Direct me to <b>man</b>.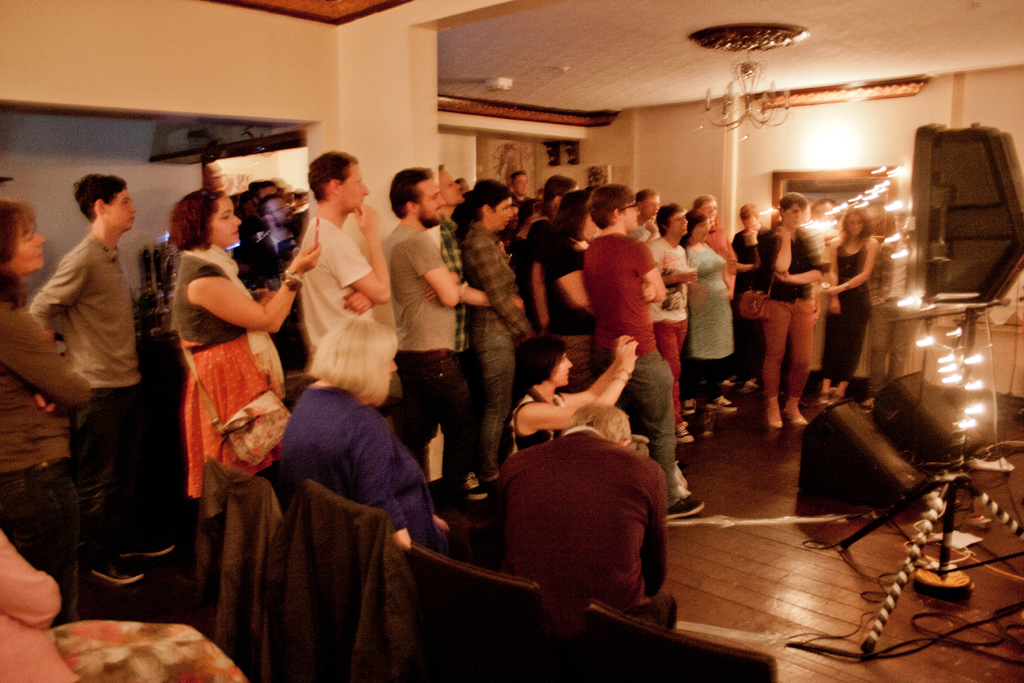
Direction: <bbox>580, 185, 701, 520</bbox>.
